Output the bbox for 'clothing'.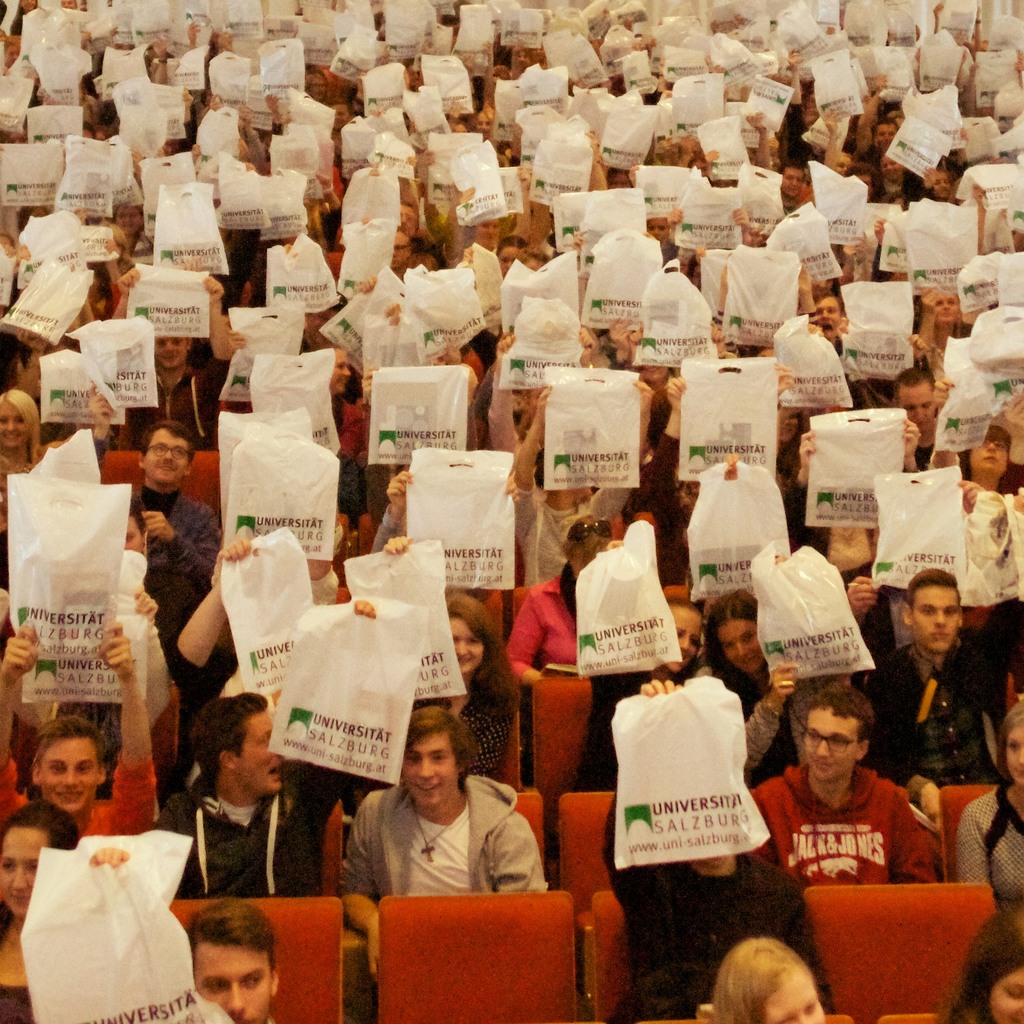
154, 757, 349, 896.
